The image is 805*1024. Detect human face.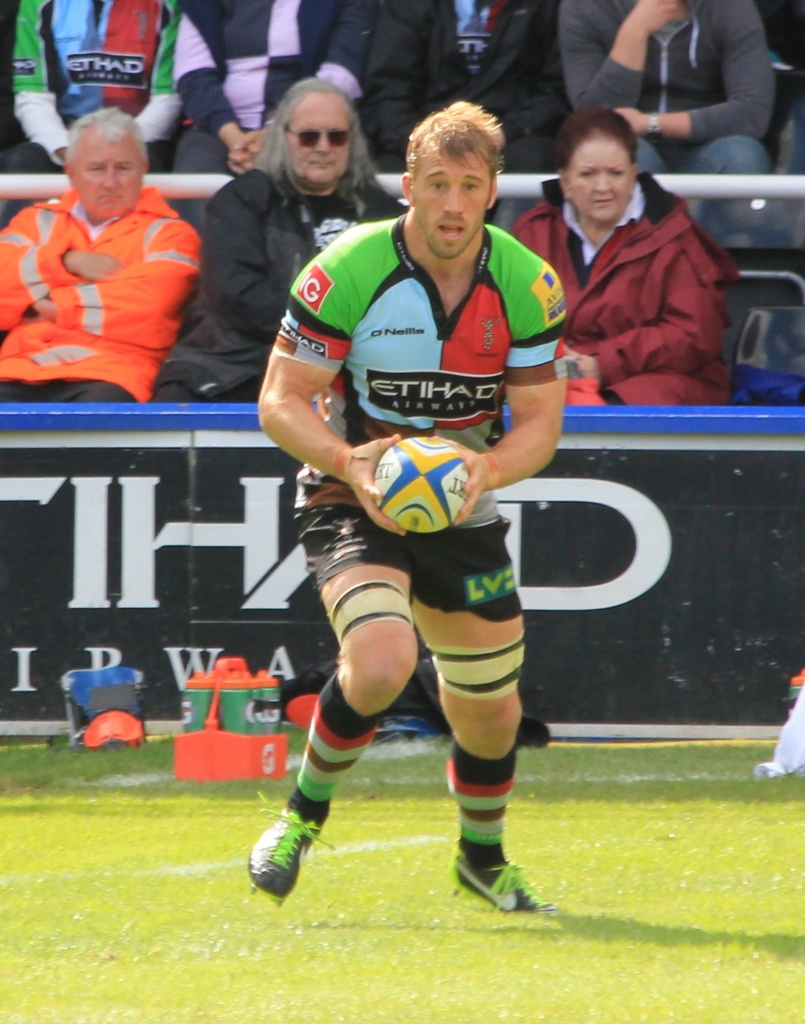
Detection: <region>291, 97, 350, 187</region>.
